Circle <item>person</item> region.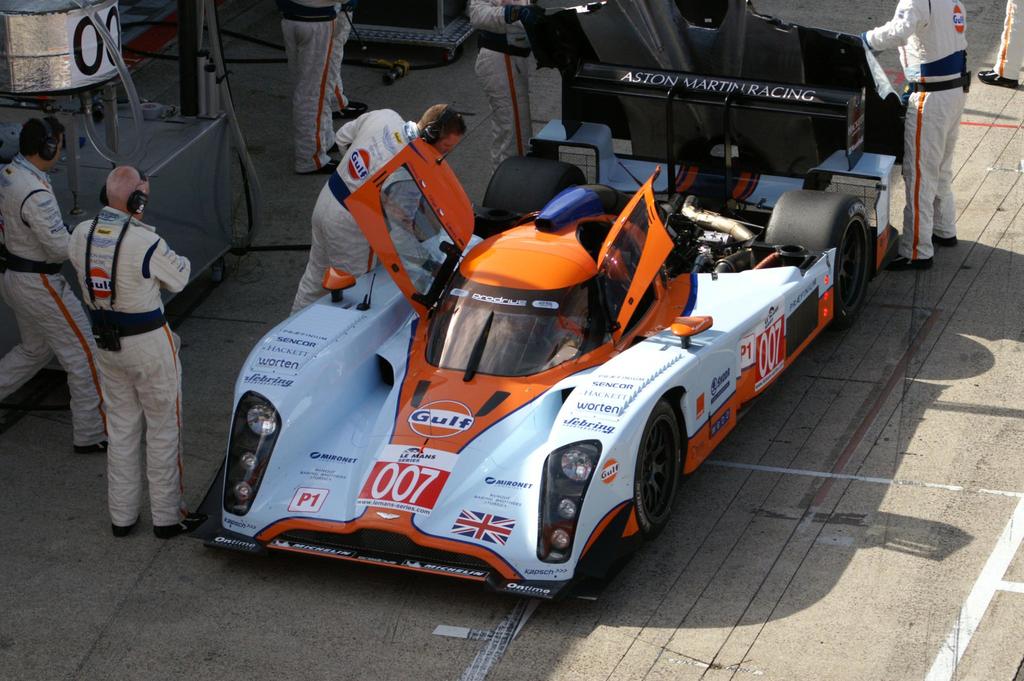
Region: BBox(282, 0, 353, 172).
